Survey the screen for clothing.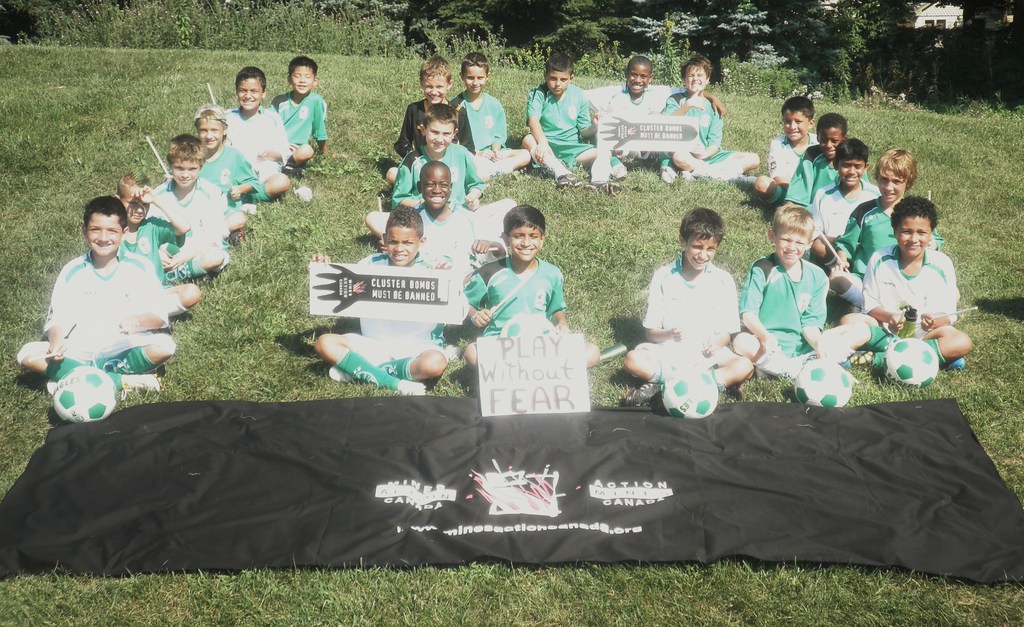
Survey found: l=648, t=97, r=730, b=165.
